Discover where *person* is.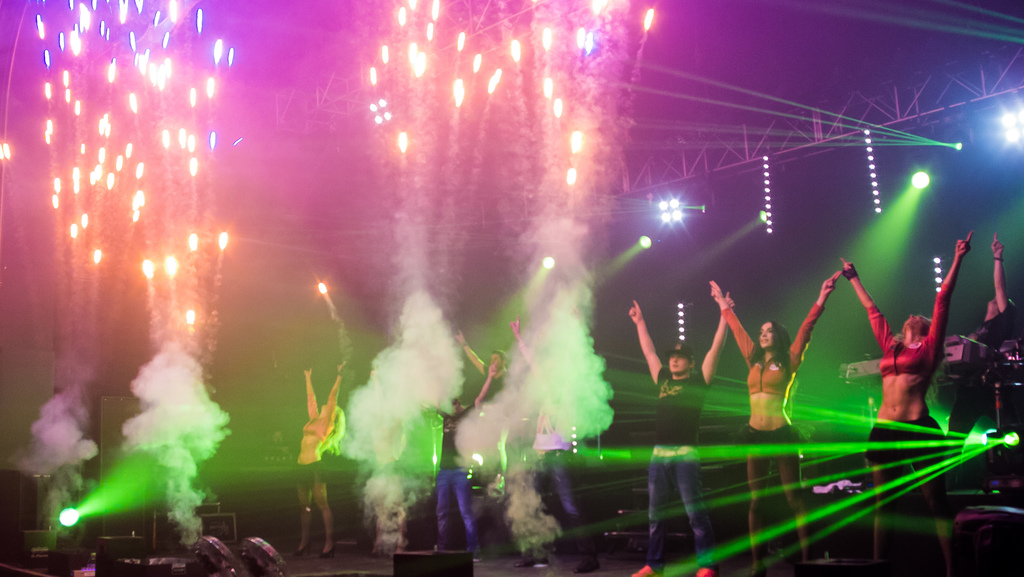
Discovered at <box>299,371,345,563</box>.
